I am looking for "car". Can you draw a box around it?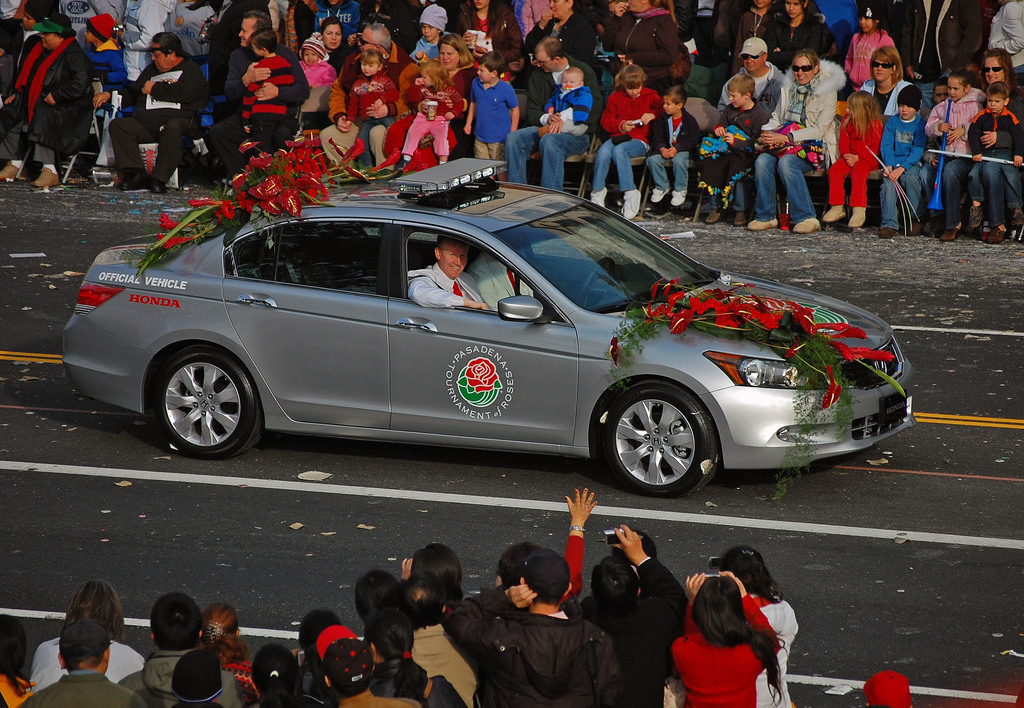
Sure, the bounding box is (56,152,920,497).
